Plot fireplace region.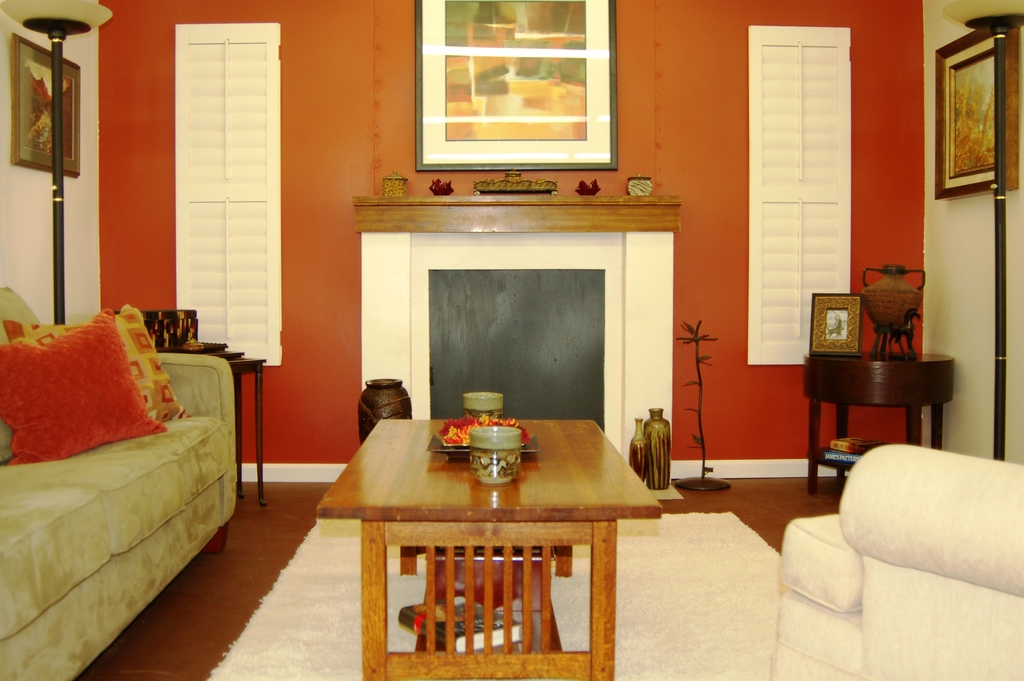
Plotted at bbox=[359, 234, 670, 482].
